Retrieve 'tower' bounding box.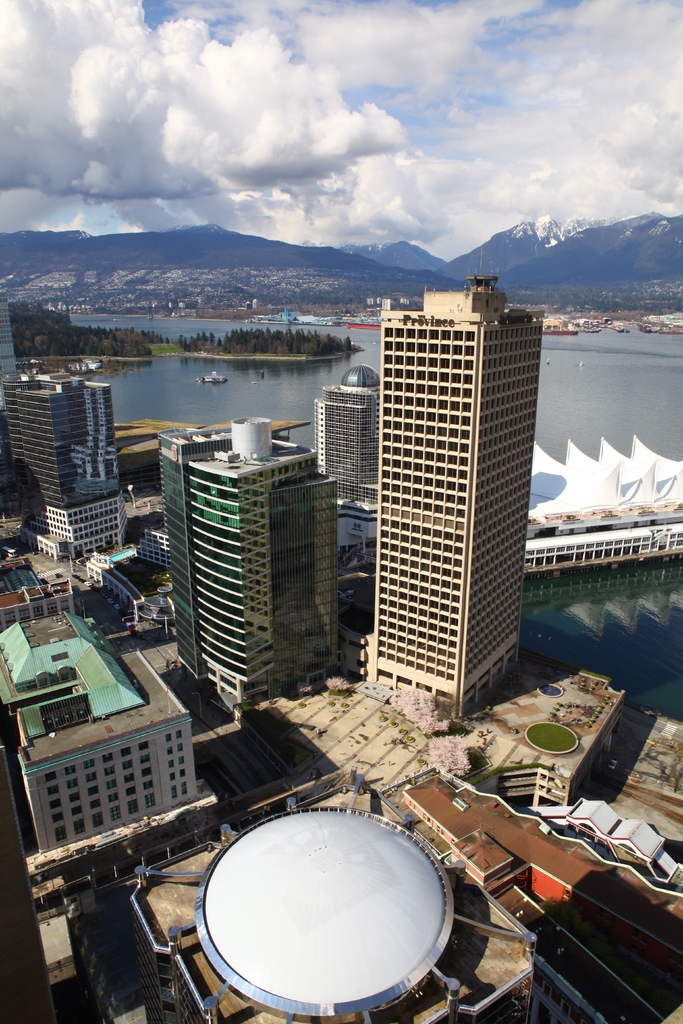
Bounding box: l=345, t=246, r=561, b=728.
